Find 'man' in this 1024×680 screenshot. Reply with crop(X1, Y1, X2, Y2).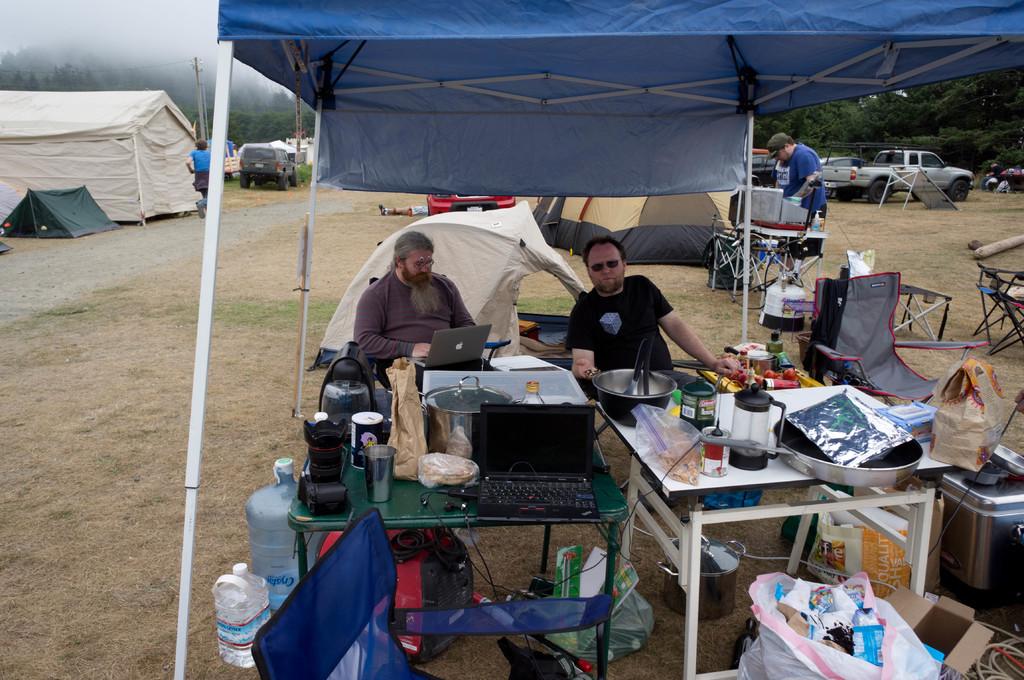
crop(556, 244, 721, 380).
